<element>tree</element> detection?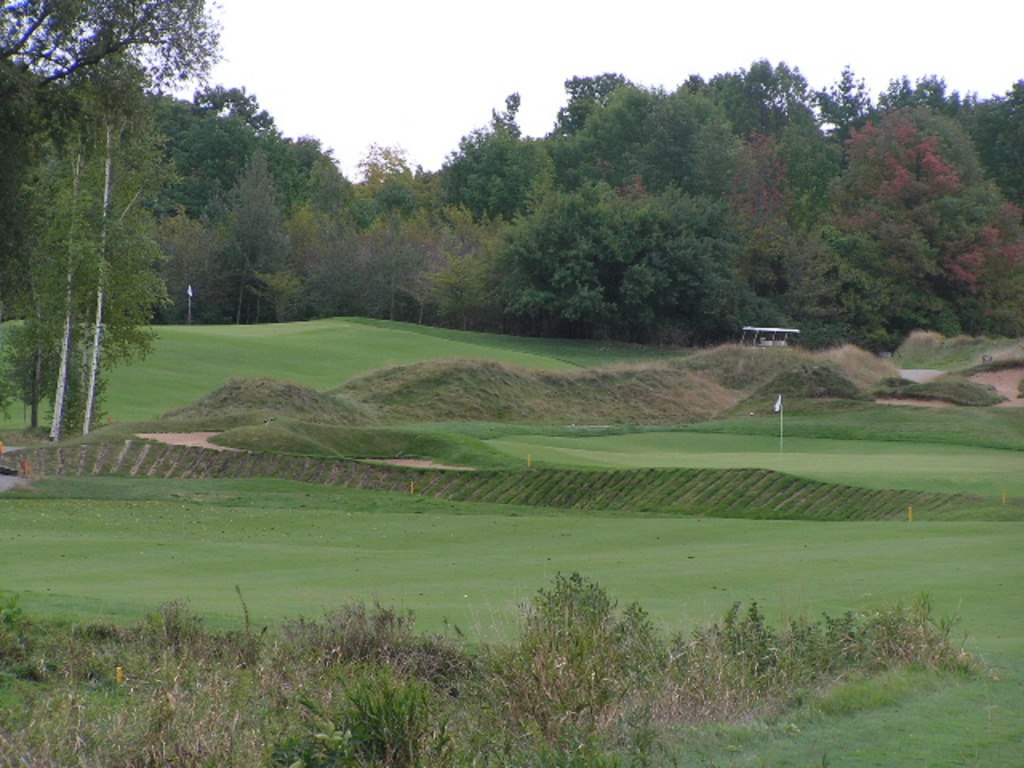
select_region(195, 154, 294, 336)
